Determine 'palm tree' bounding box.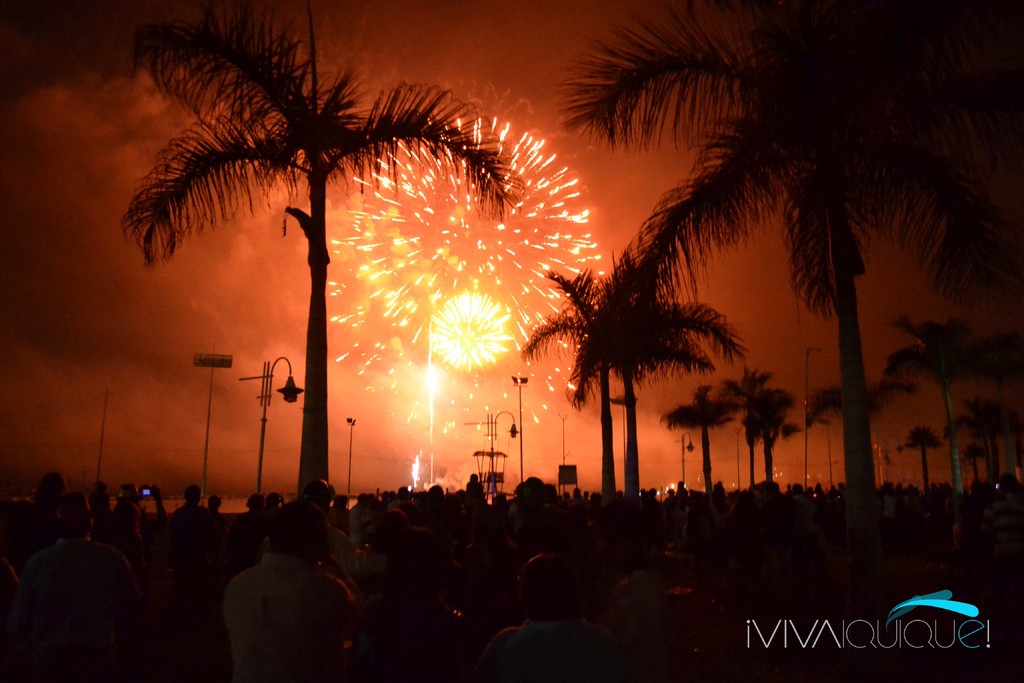
Determined: detection(731, 353, 778, 506).
